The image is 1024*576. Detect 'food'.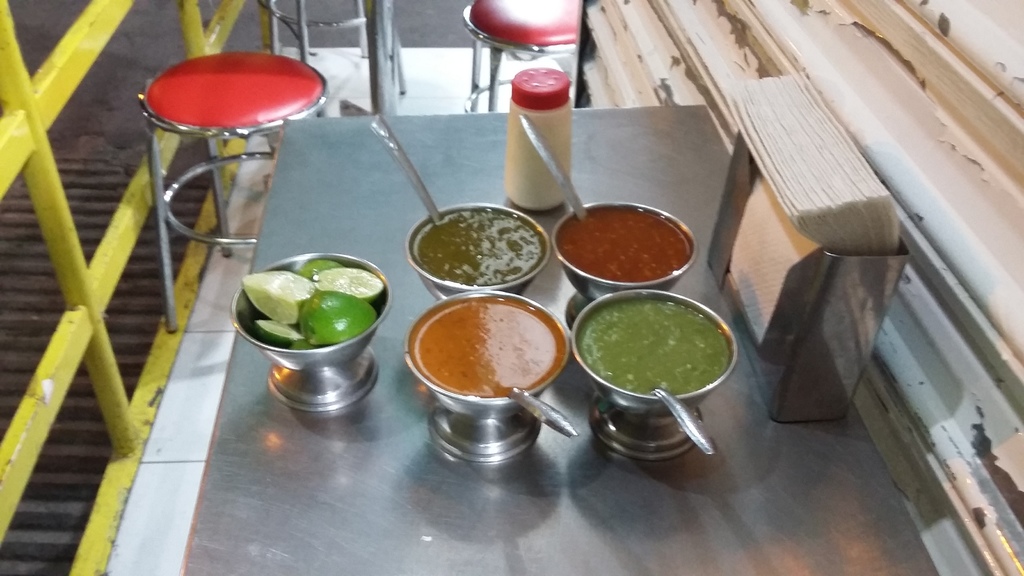
Detection: (x1=557, y1=207, x2=696, y2=285).
